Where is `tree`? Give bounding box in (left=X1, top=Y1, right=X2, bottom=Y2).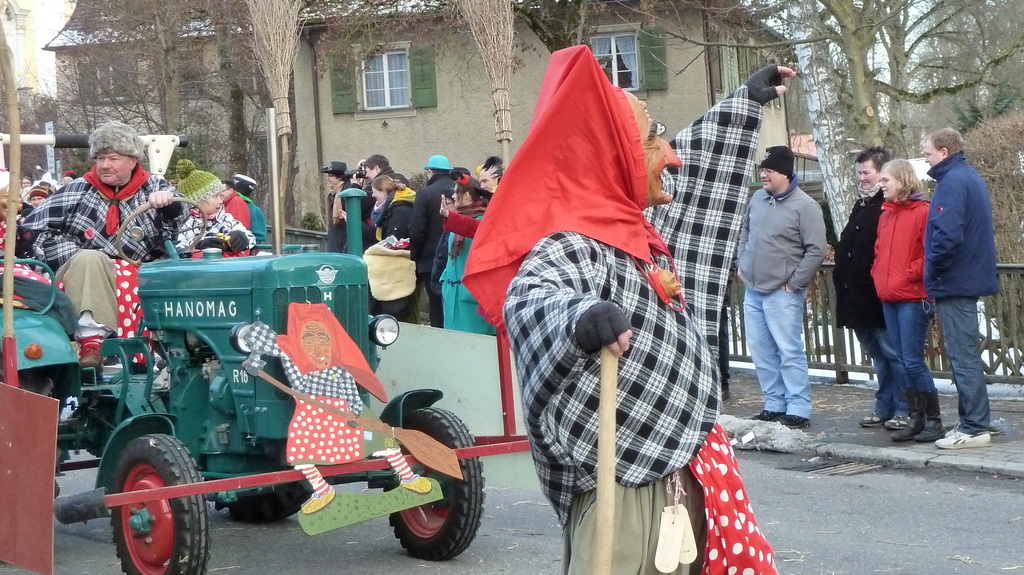
(left=288, top=0, right=670, bottom=301).
